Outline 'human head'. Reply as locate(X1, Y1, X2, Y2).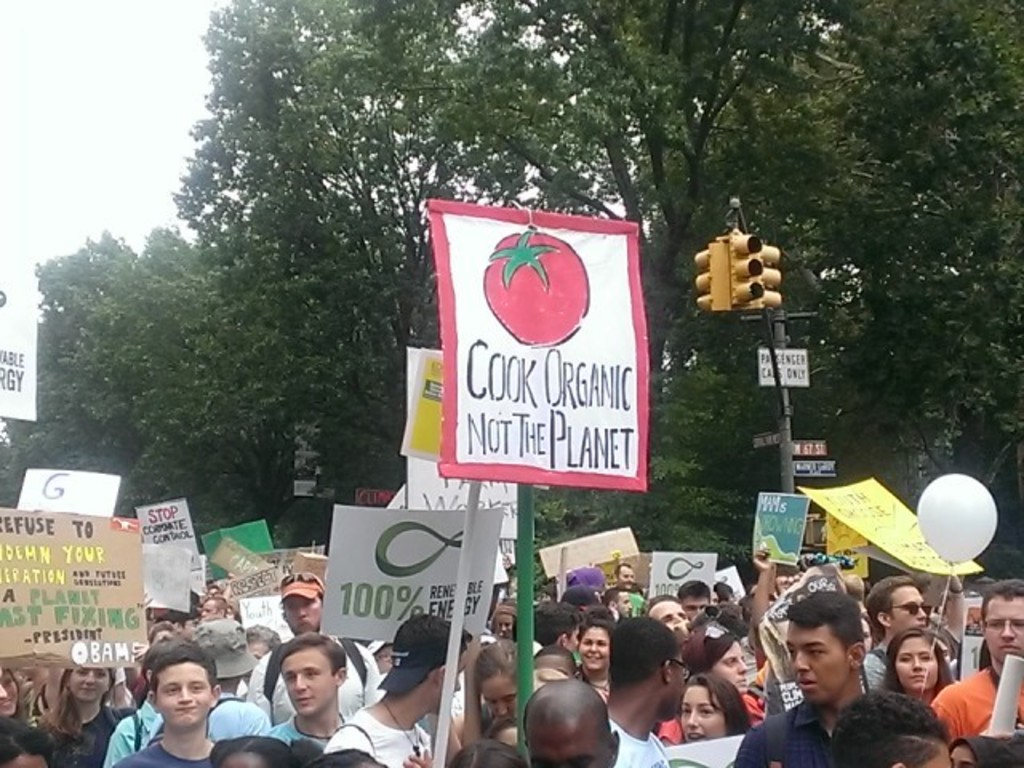
locate(64, 664, 114, 701).
